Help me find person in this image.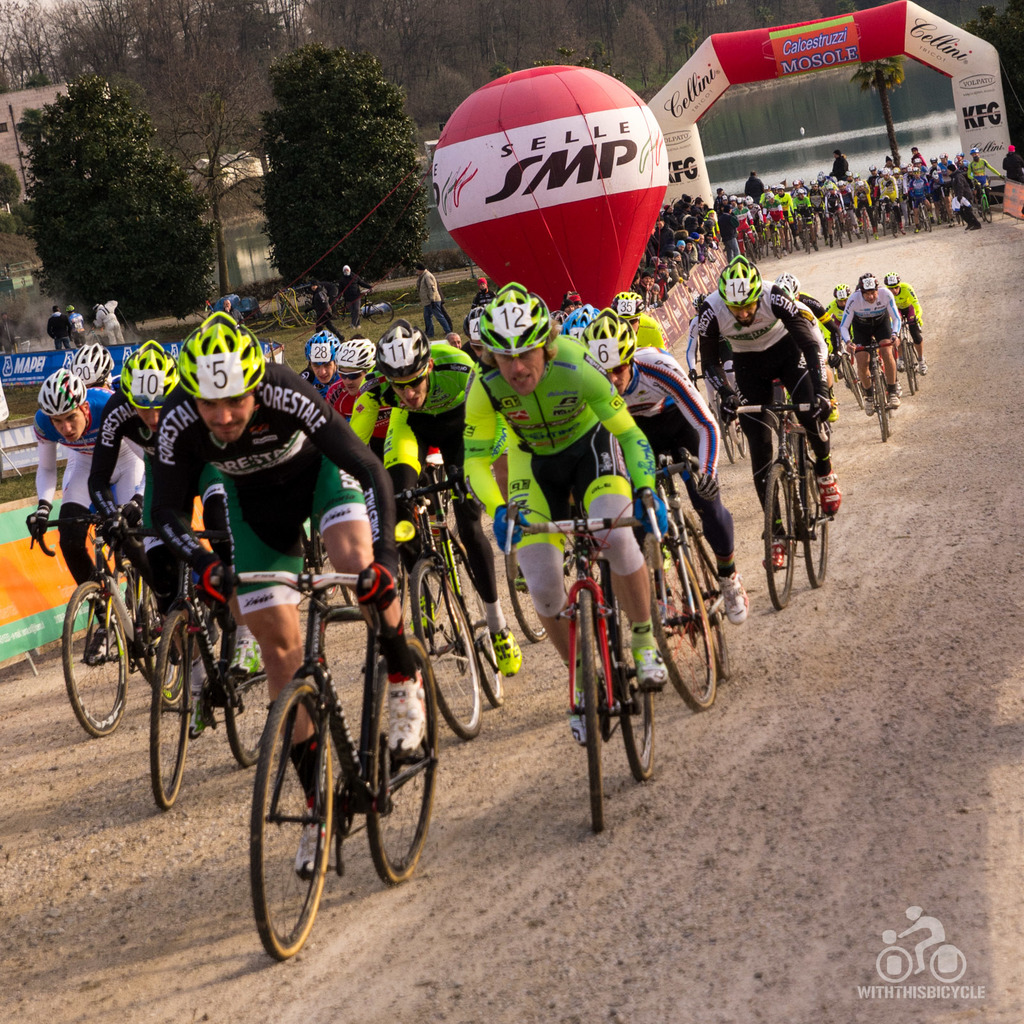
Found it: x1=355 y1=271 x2=447 y2=440.
